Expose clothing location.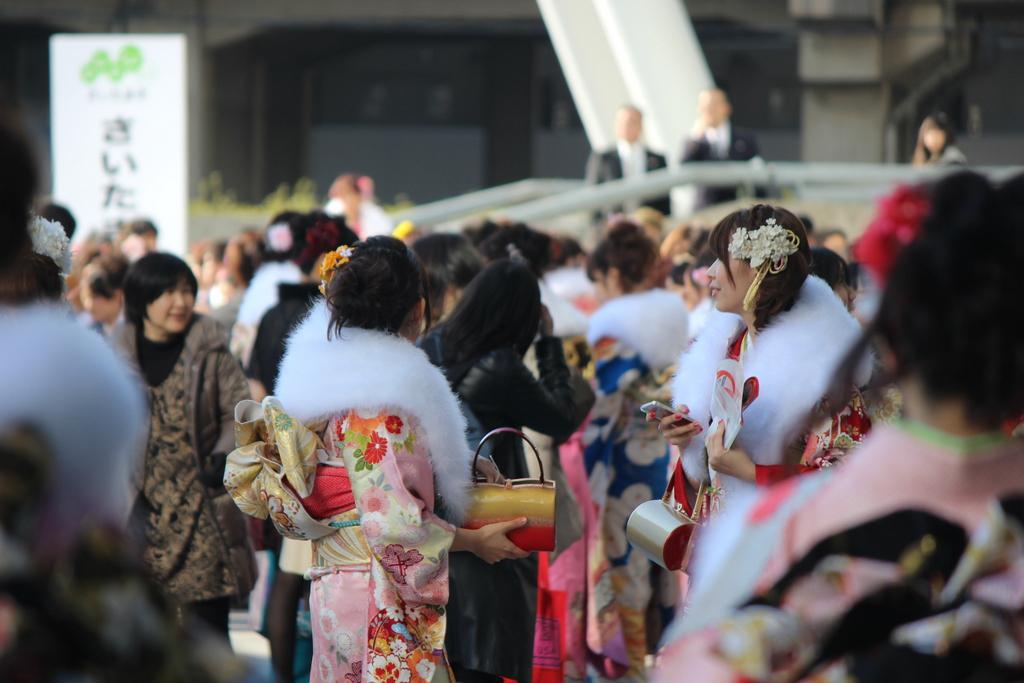
Exposed at bbox(229, 292, 488, 671).
